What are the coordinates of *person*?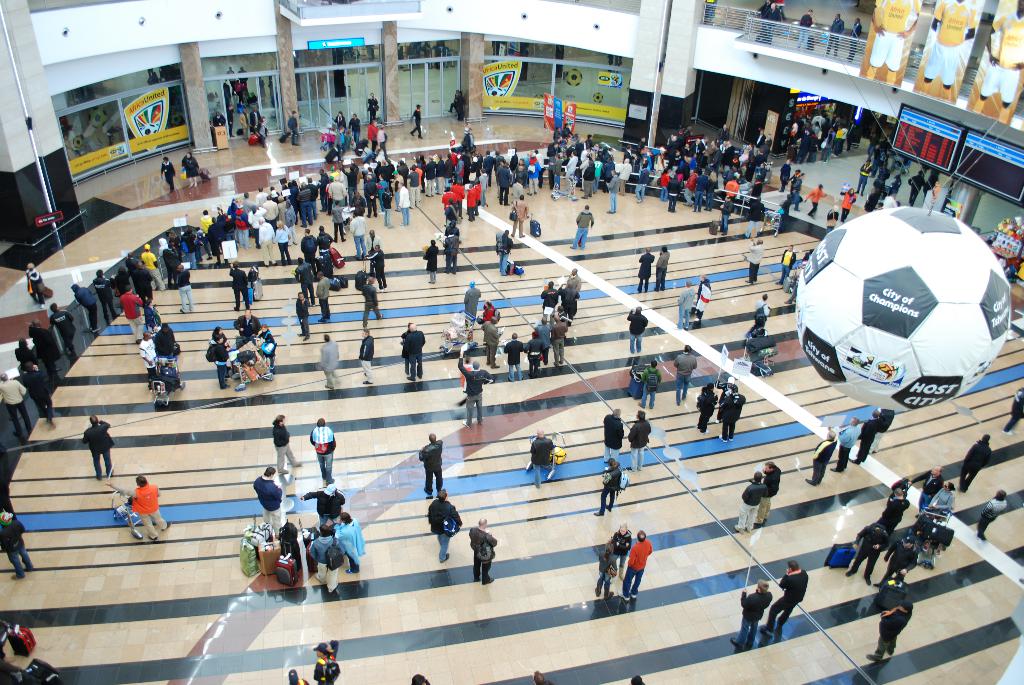
(left=561, top=283, right=576, bottom=317).
